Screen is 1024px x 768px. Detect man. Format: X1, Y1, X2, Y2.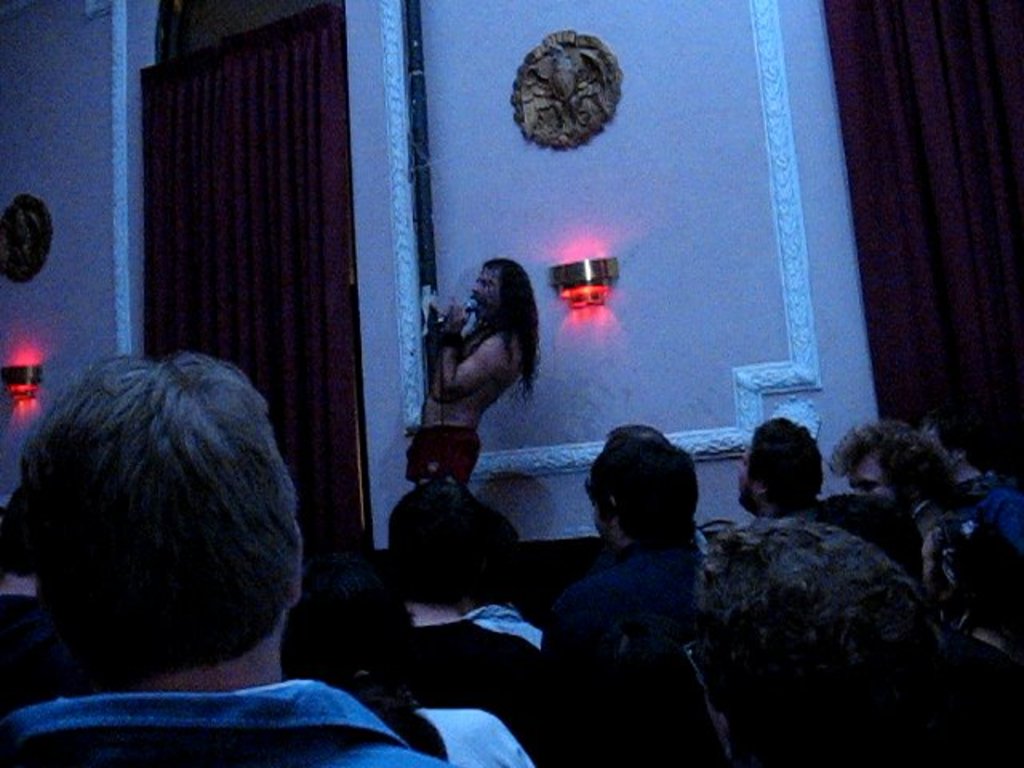
734, 418, 826, 528.
